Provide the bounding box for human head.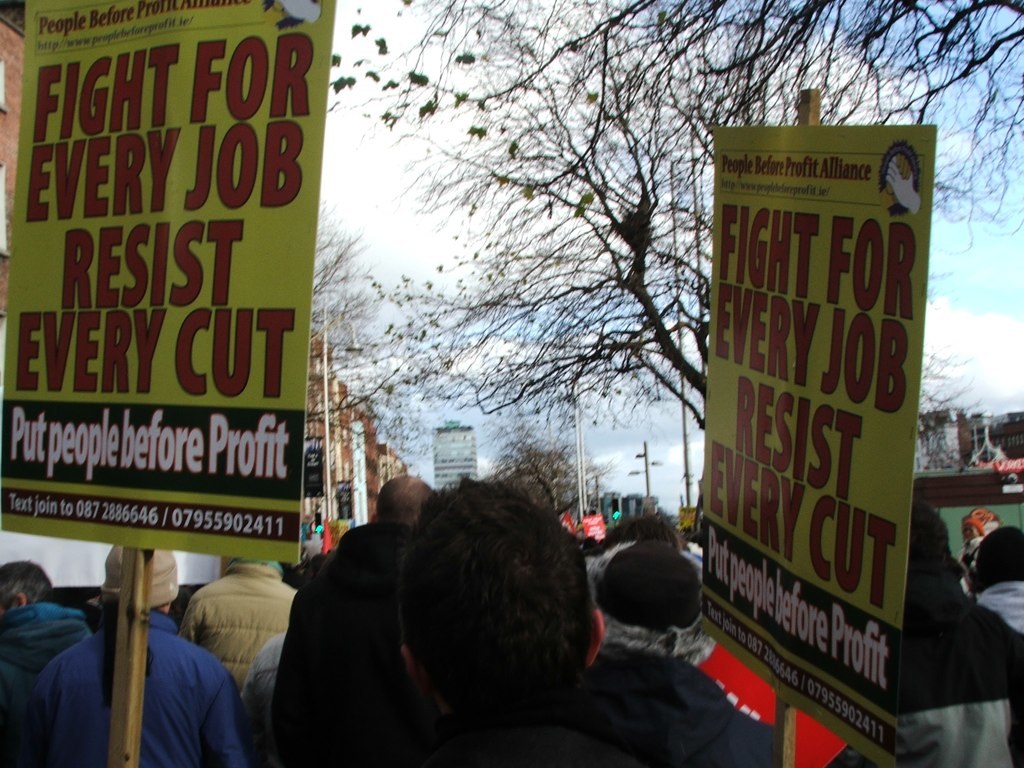
(590,540,719,664).
